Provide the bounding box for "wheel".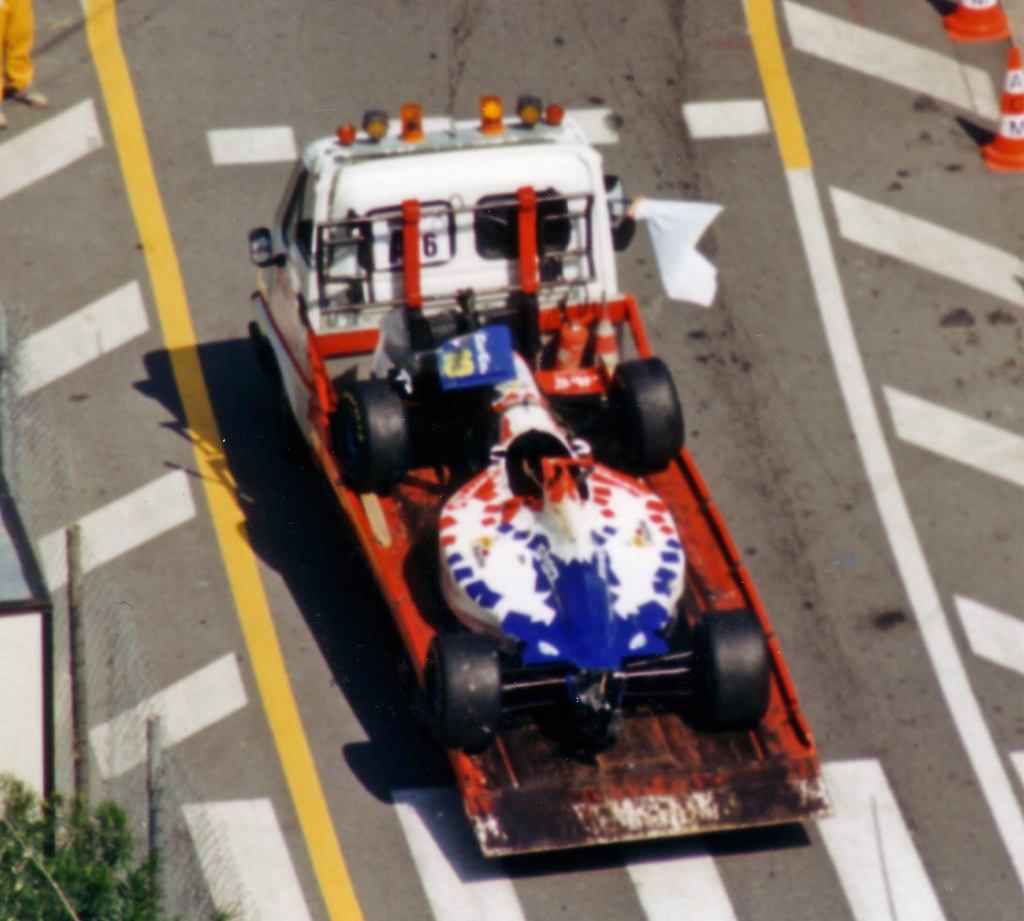
x1=705 y1=610 x2=767 y2=733.
